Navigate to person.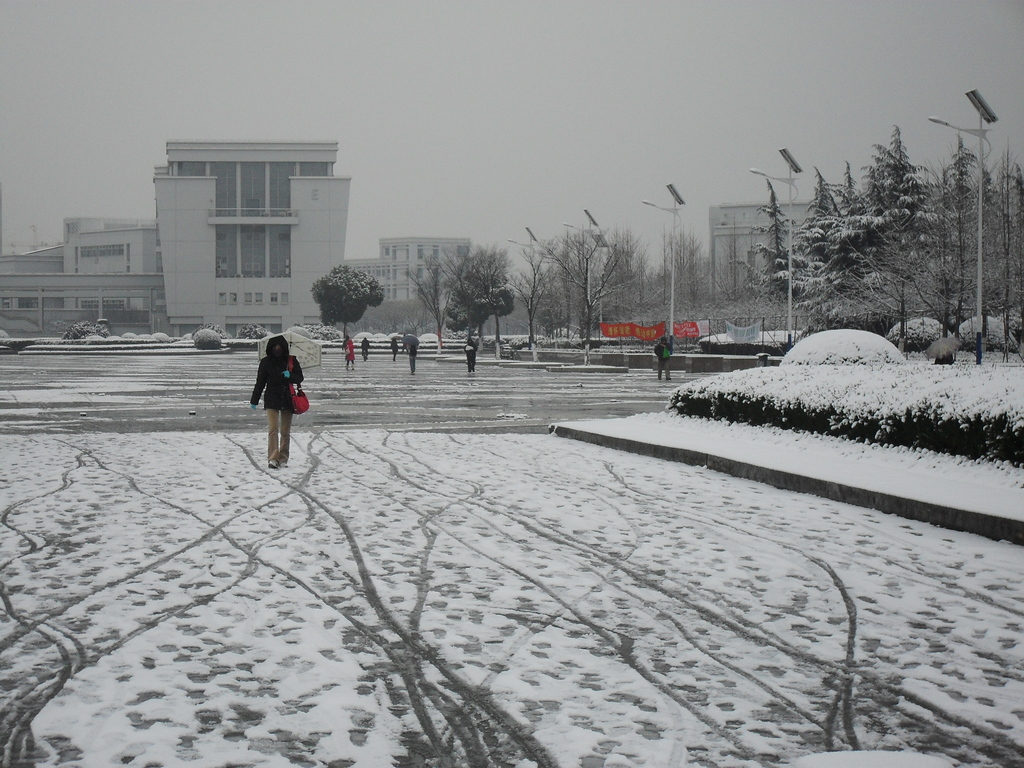
Navigation target: [242, 324, 303, 456].
